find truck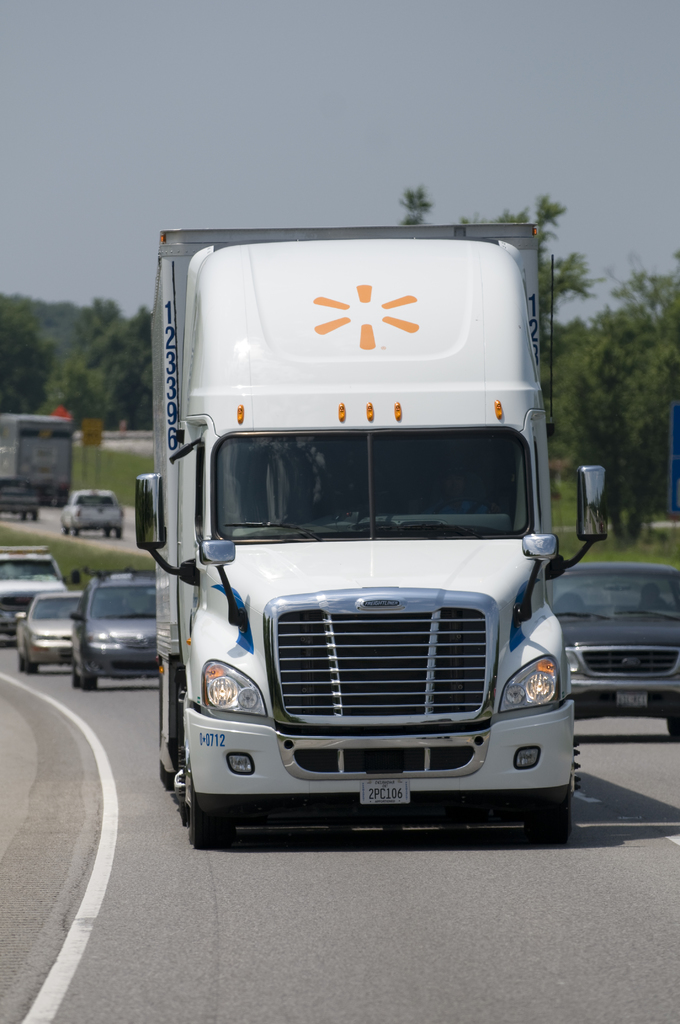
left=130, top=219, right=609, bottom=851
